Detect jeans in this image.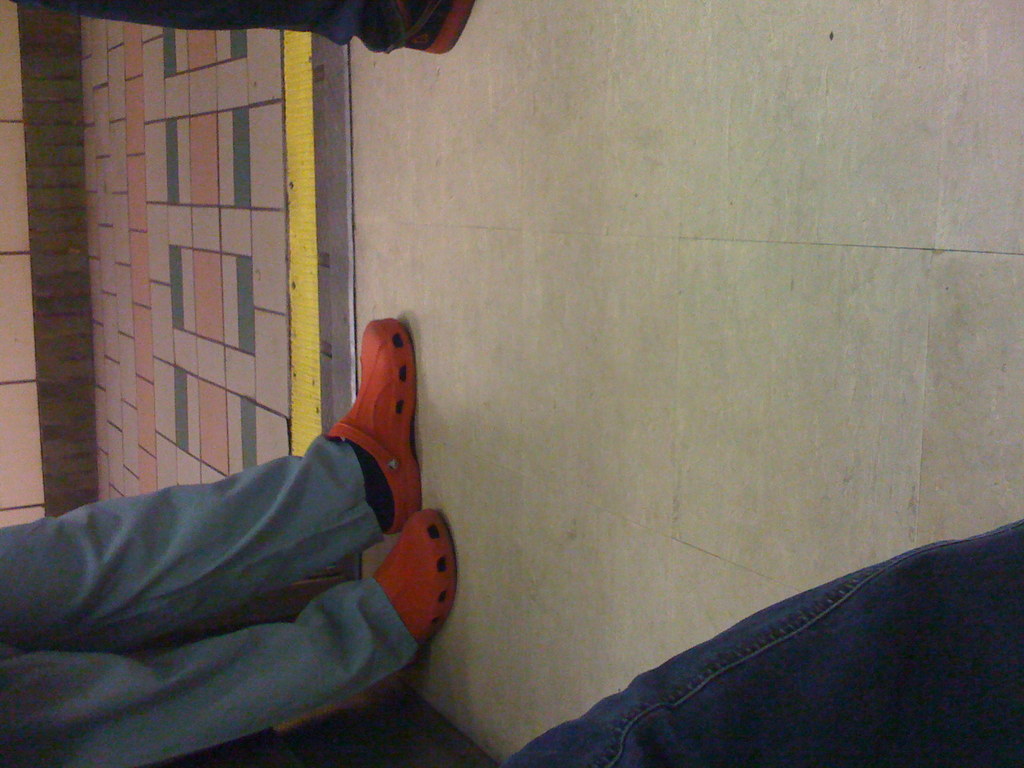
Detection: {"x1": 0, "y1": 436, "x2": 420, "y2": 766}.
